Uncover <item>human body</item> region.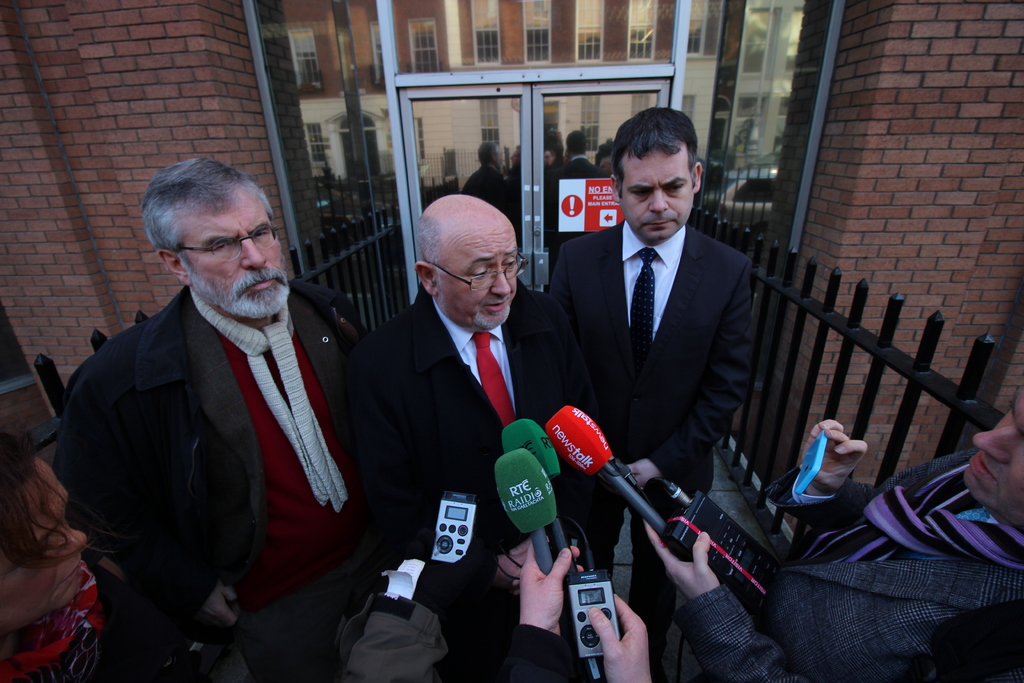
Uncovered: crop(645, 416, 1023, 682).
